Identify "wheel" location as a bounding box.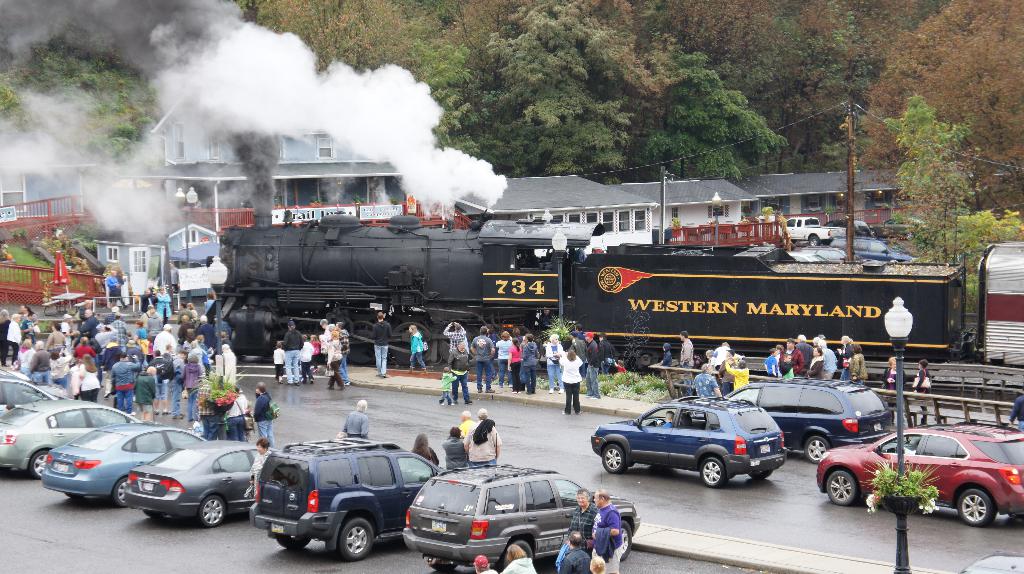
[left=653, top=415, right=666, bottom=427].
